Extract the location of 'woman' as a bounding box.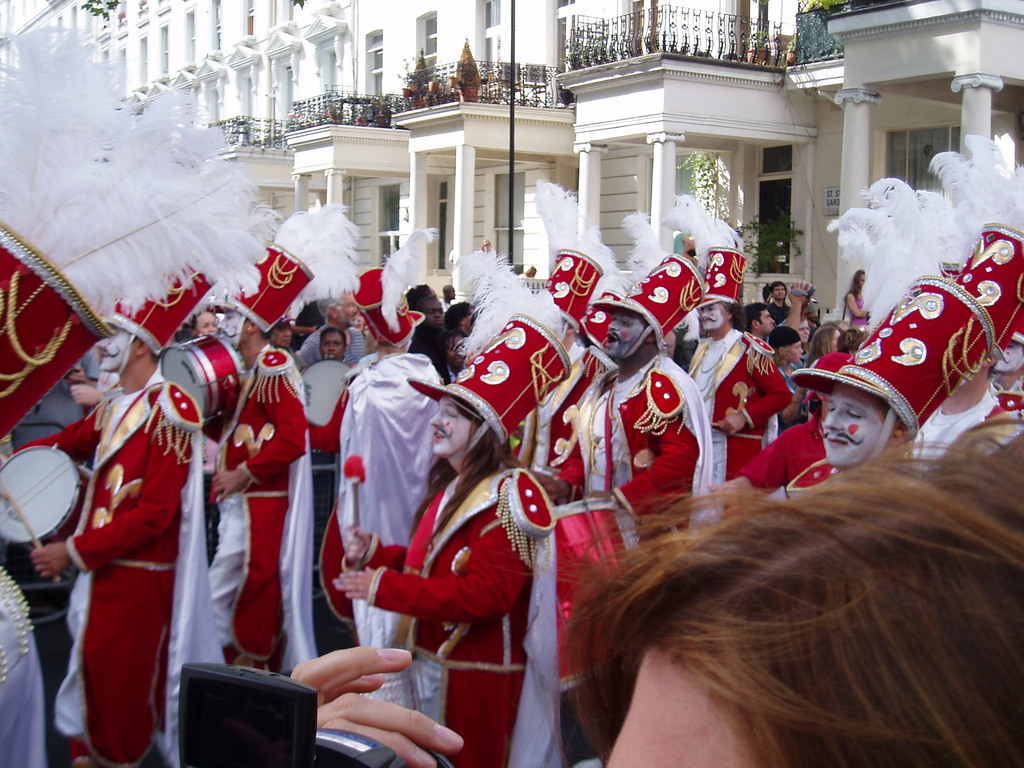
<bbox>804, 325, 845, 365</bbox>.
